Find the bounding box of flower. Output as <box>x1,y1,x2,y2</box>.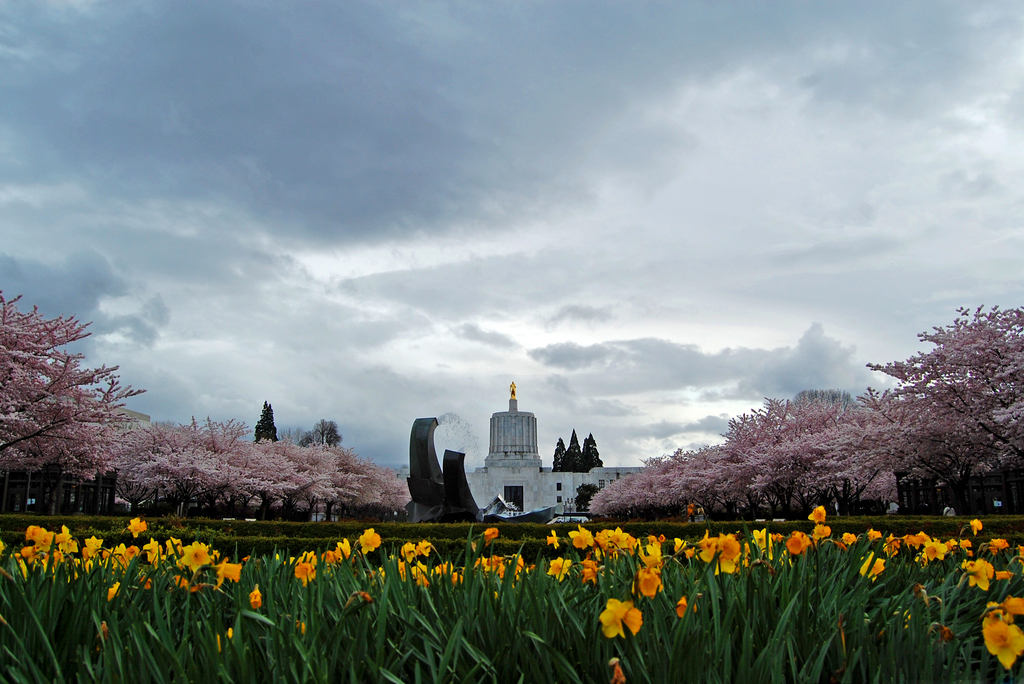
<box>676,596,697,618</box>.
